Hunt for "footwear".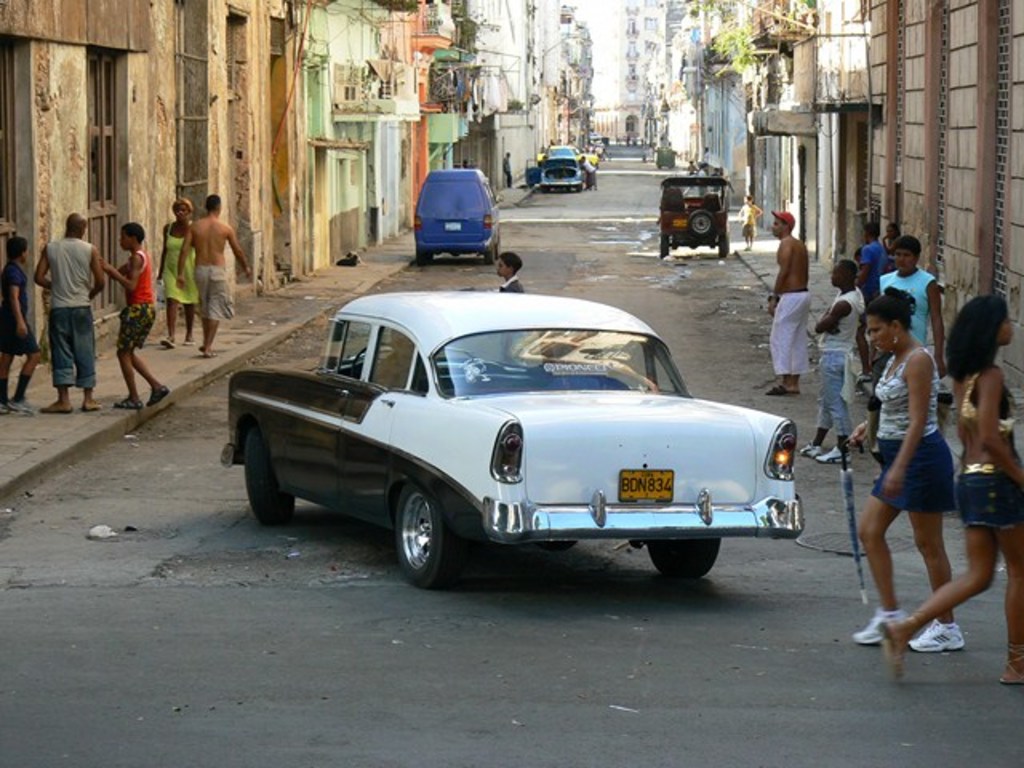
Hunted down at left=818, top=448, right=850, bottom=462.
